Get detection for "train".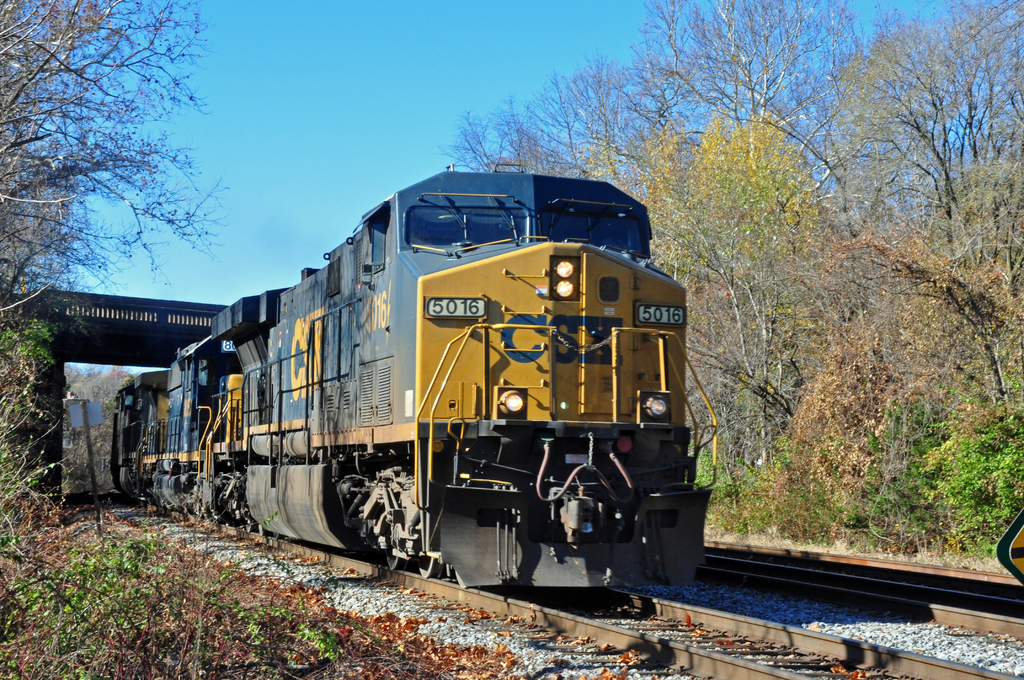
Detection: <bbox>103, 146, 723, 599</bbox>.
